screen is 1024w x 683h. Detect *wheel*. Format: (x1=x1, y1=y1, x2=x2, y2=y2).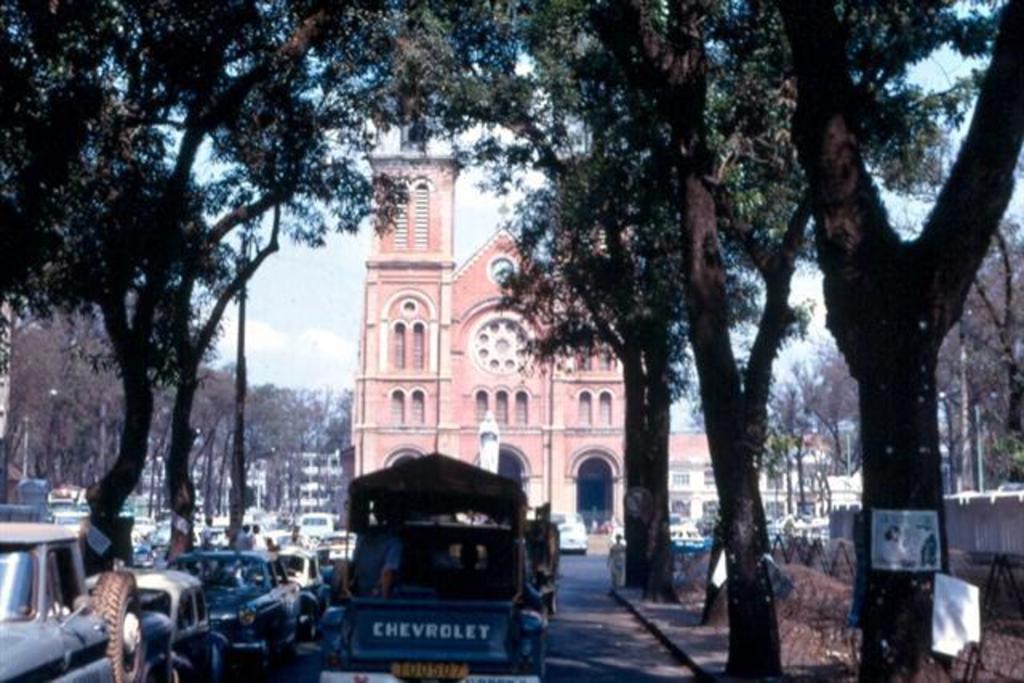
(x1=88, y1=569, x2=142, y2=681).
